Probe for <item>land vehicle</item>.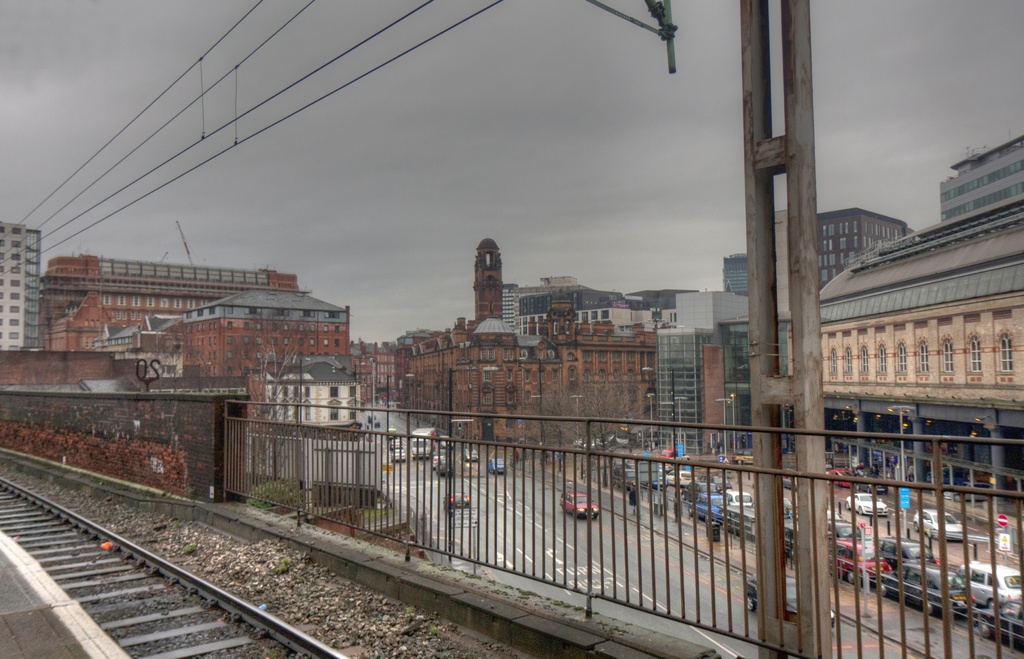
Probe result: bbox(572, 435, 592, 449).
